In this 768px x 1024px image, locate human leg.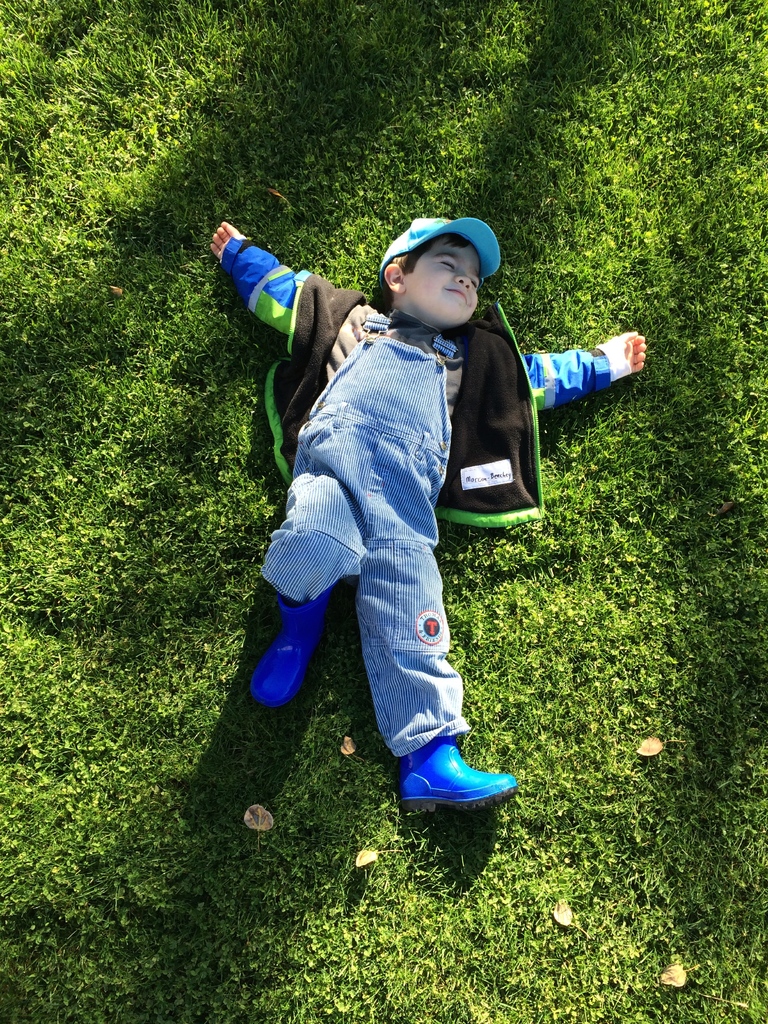
Bounding box: 232/442/361/715.
